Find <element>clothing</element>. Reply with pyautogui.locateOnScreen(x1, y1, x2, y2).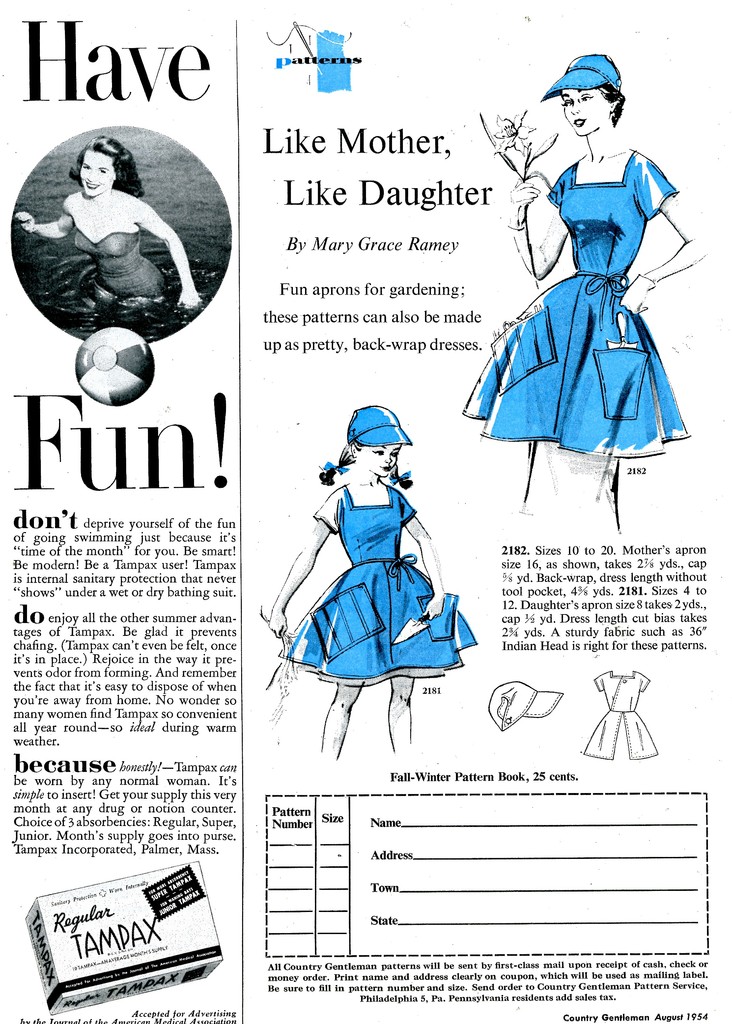
pyautogui.locateOnScreen(482, 115, 692, 454).
